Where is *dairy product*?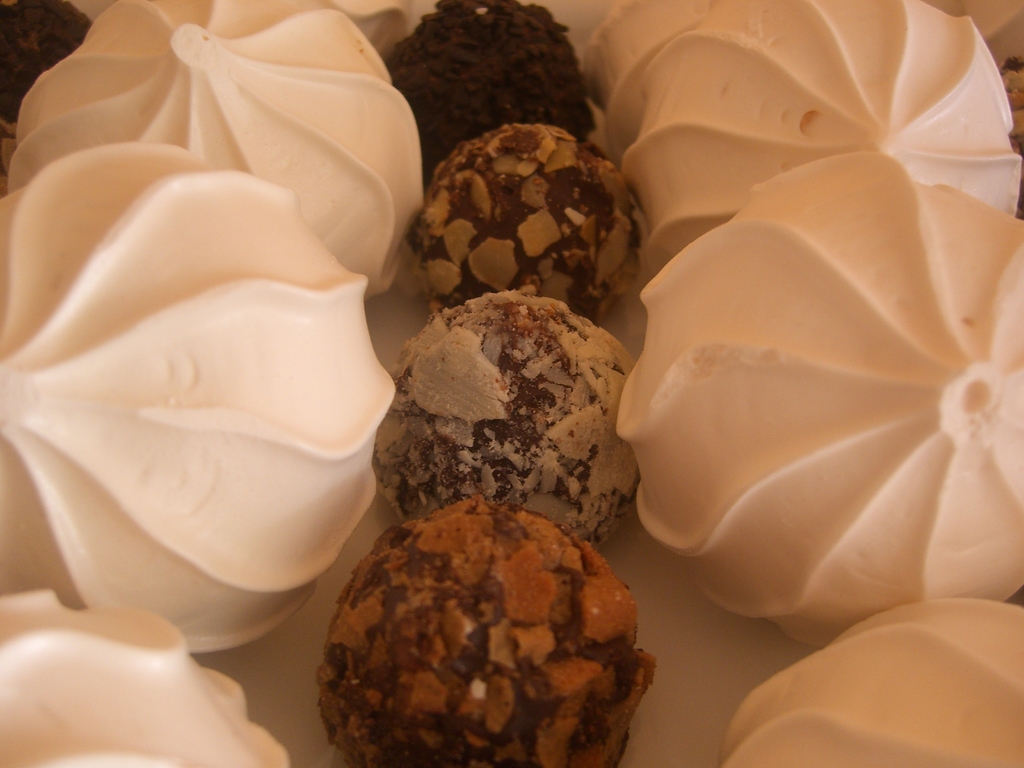
(left=613, top=0, right=1023, bottom=262).
